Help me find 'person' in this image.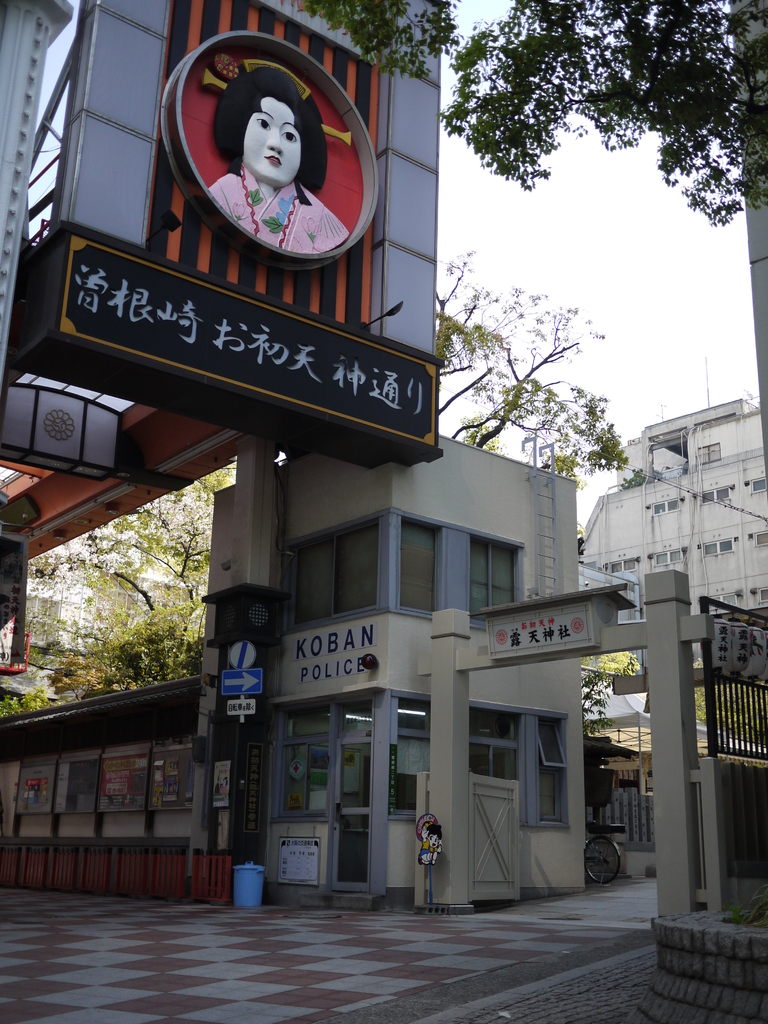
Found it: [x1=181, y1=40, x2=351, y2=277].
